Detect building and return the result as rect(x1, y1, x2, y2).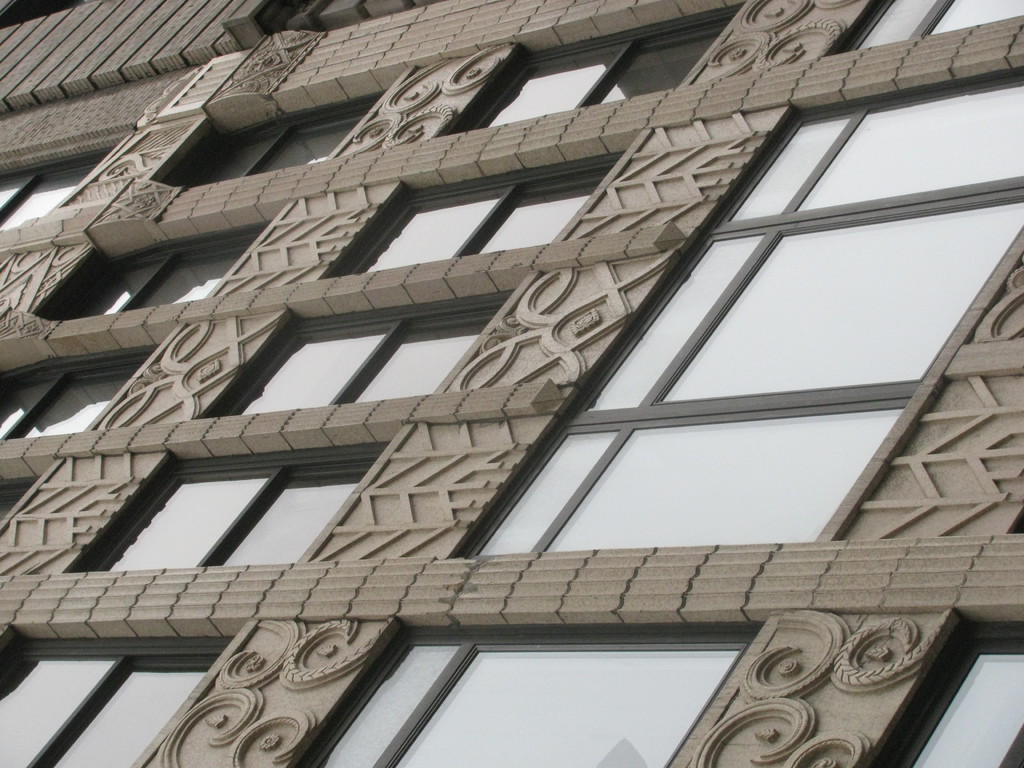
rect(0, 0, 1021, 767).
